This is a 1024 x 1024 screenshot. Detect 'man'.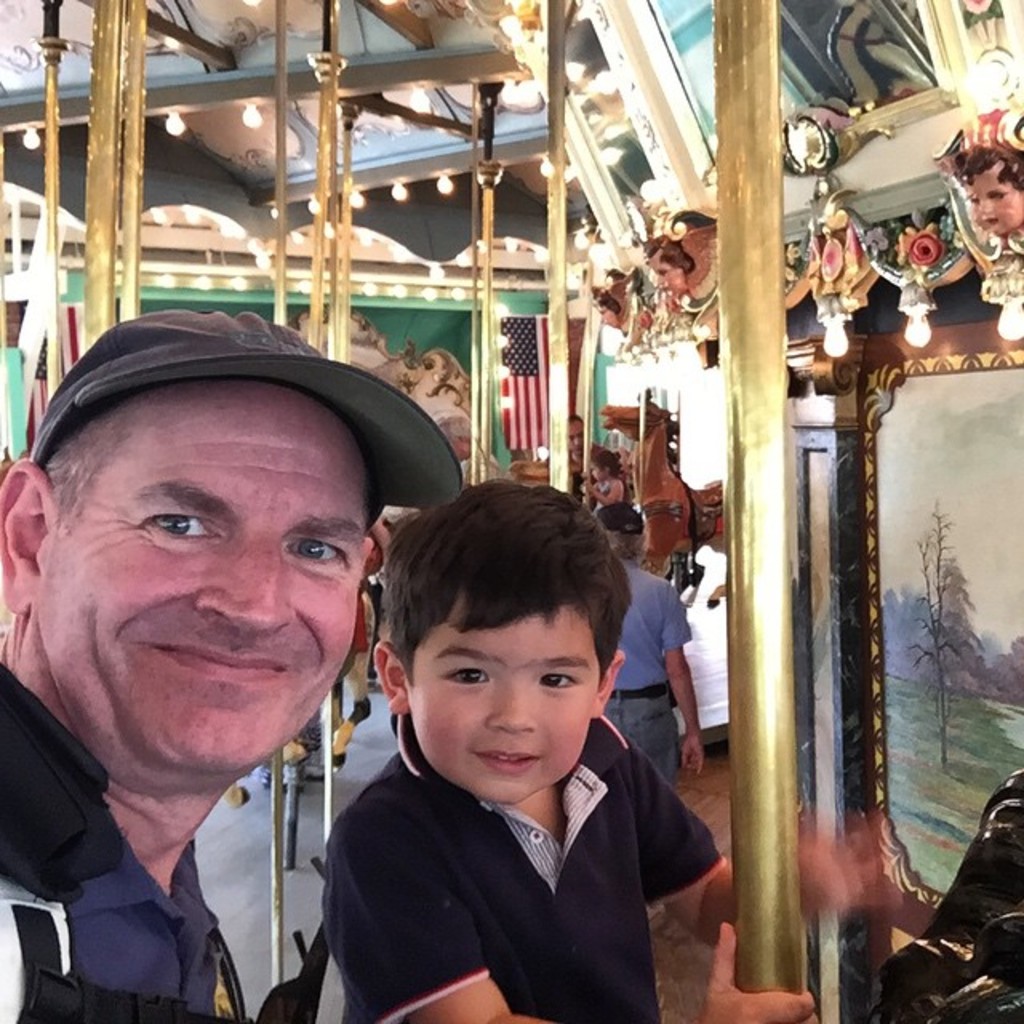
BBox(592, 498, 701, 795).
